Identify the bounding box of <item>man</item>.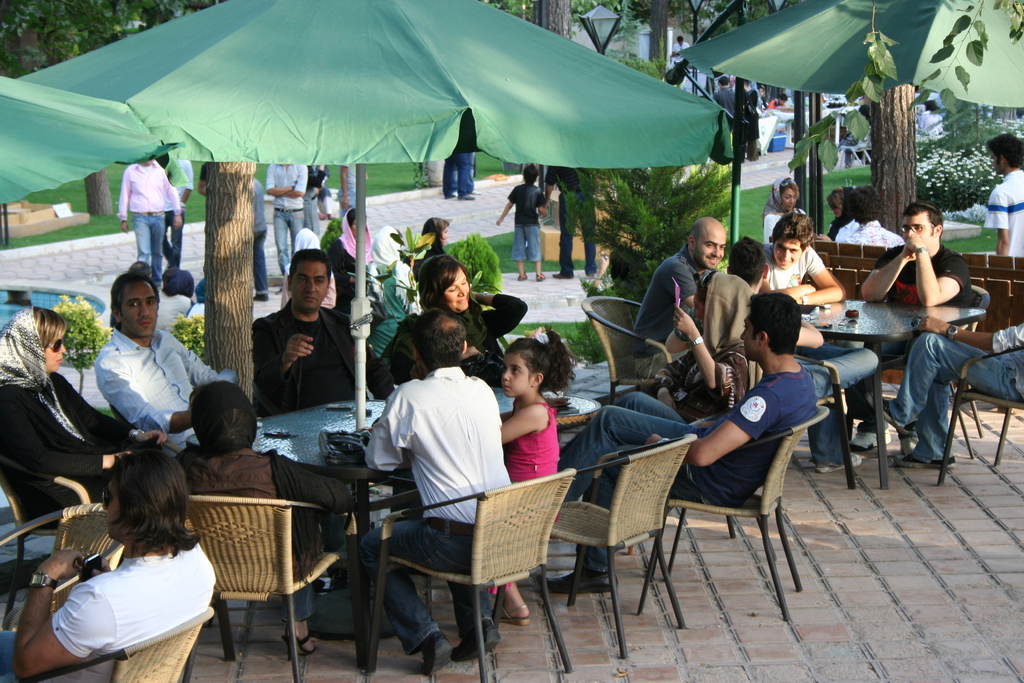
box=[735, 231, 882, 473].
